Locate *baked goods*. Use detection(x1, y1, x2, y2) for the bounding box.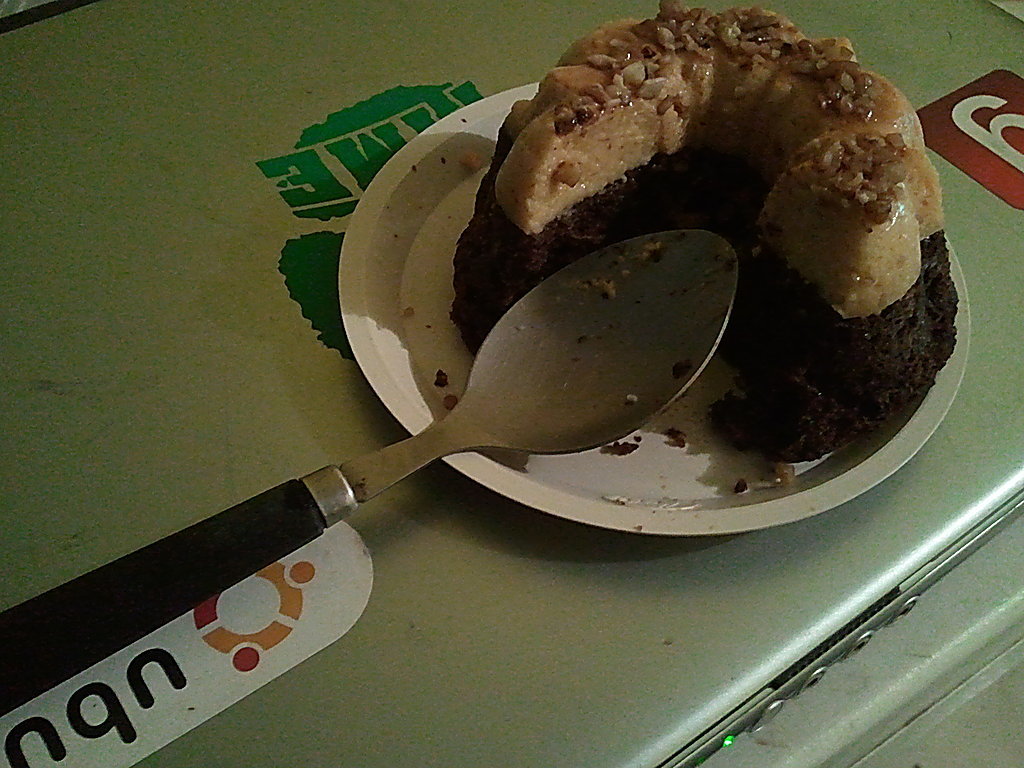
detection(443, 0, 961, 474).
